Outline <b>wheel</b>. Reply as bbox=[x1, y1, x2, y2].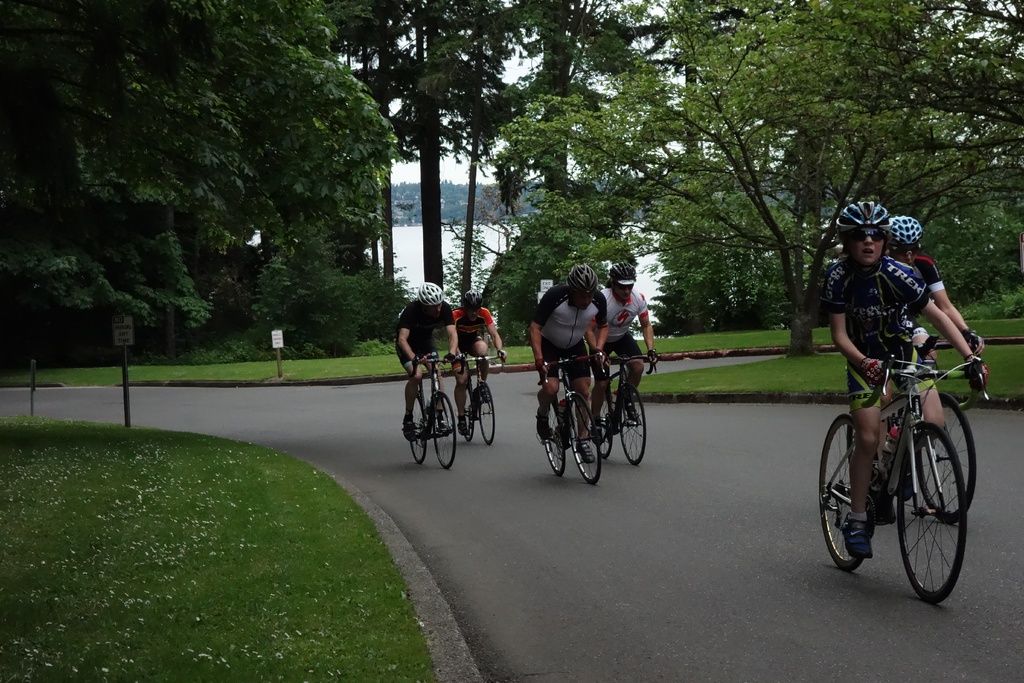
bbox=[815, 418, 872, 571].
